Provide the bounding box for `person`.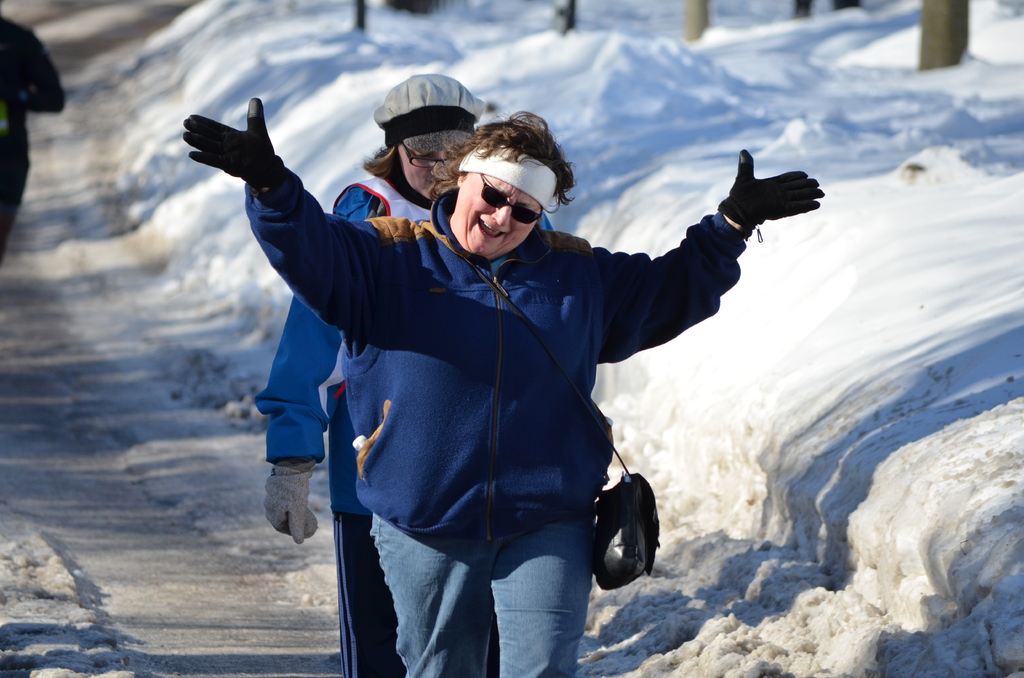
{"x1": 254, "y1": 74, "x2": 557, "y2": 677}.
